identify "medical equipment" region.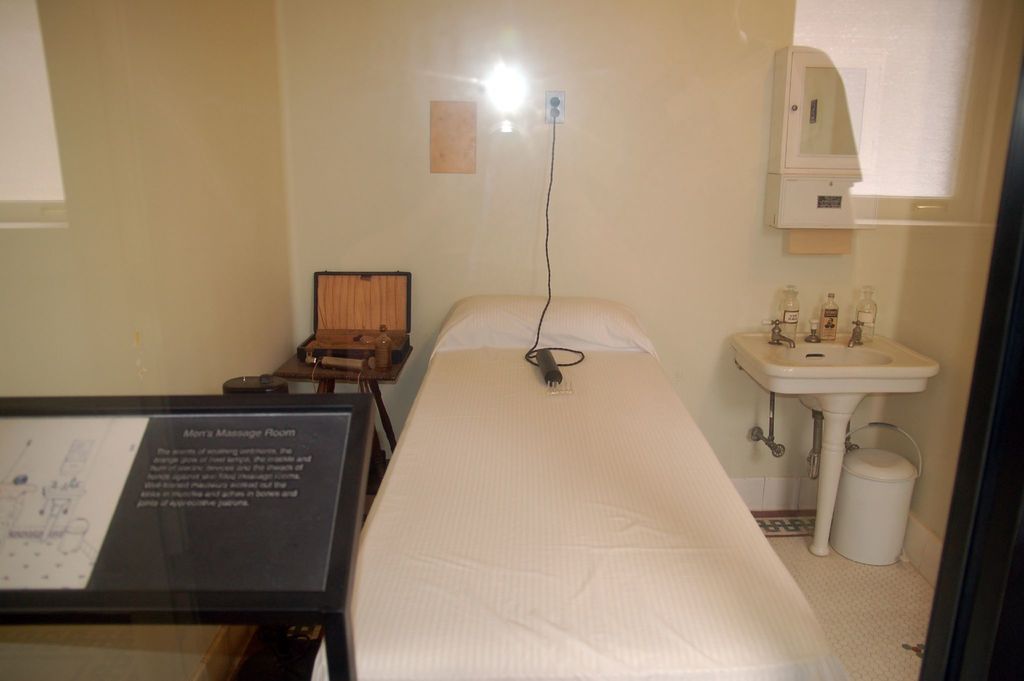
Region: <bbox>310, 296, 852, 680</bbox>.
